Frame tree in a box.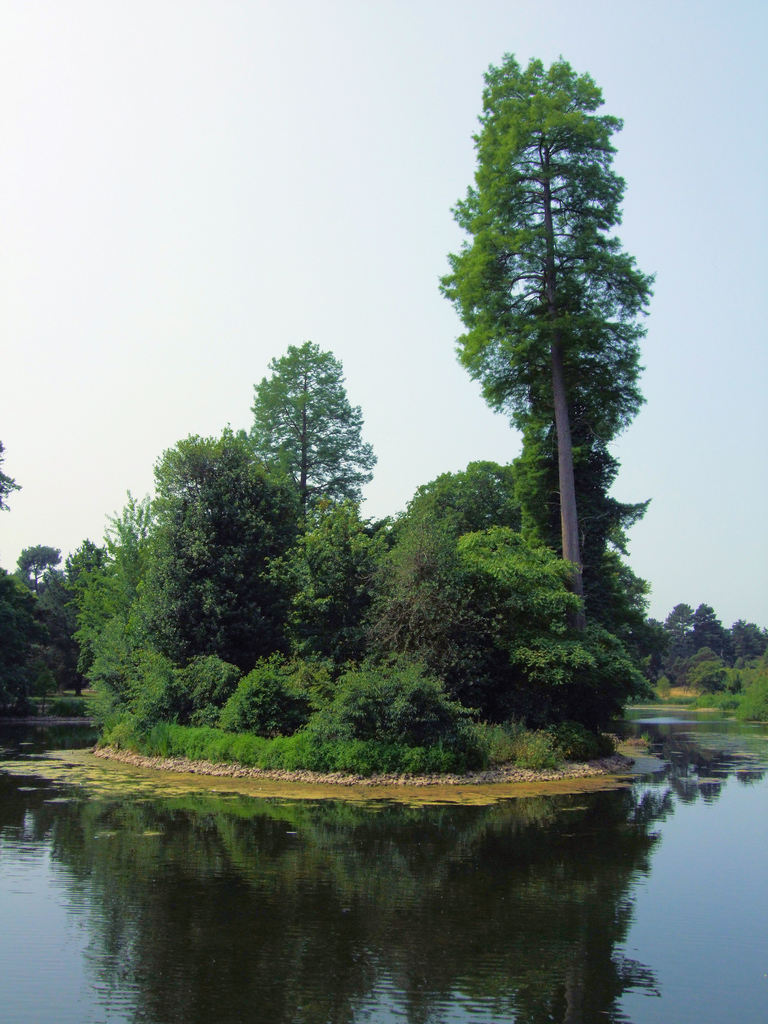
{"x1": 694, "y1": 599, "x2": 728, "y2": 648}.
